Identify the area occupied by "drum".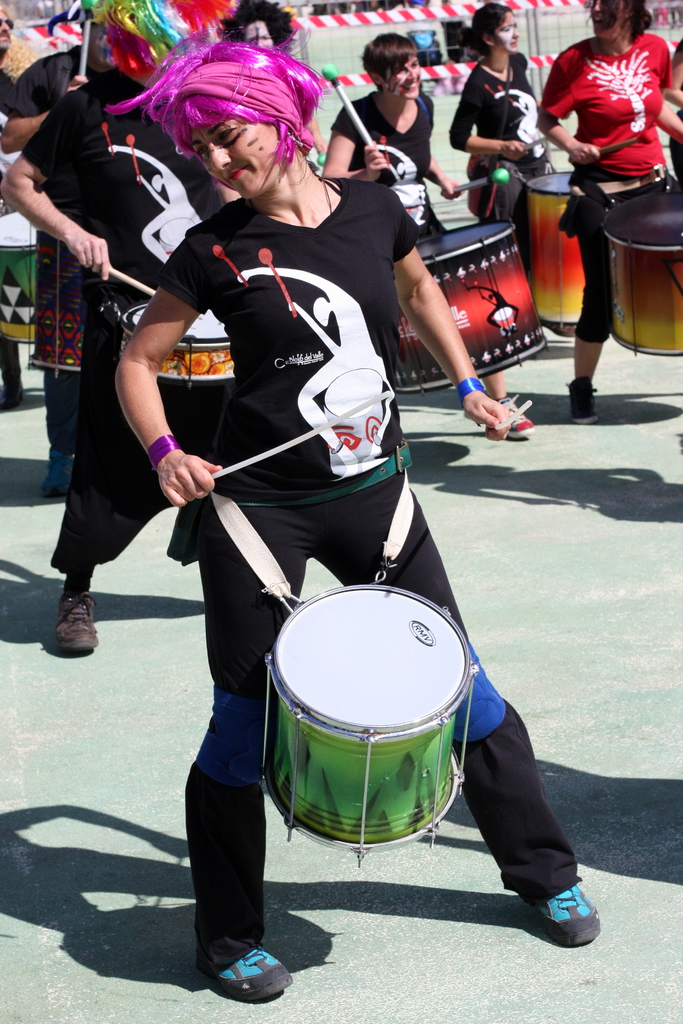
Area: select_region(527, 169, 585, 328).
